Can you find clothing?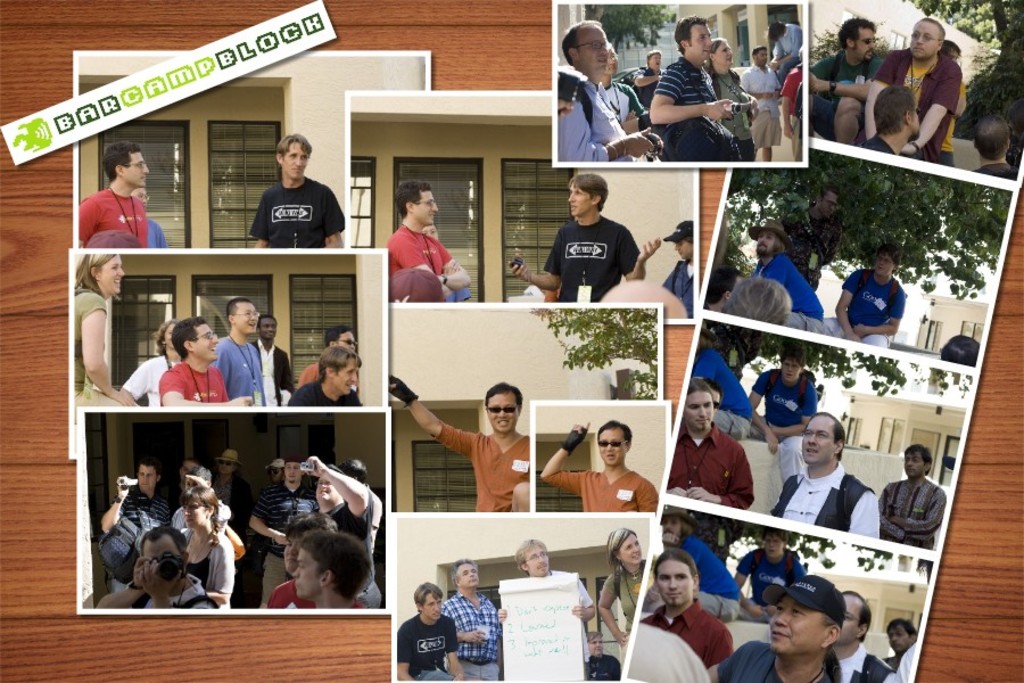
Yes, bounding box: (558,89,635,166).
